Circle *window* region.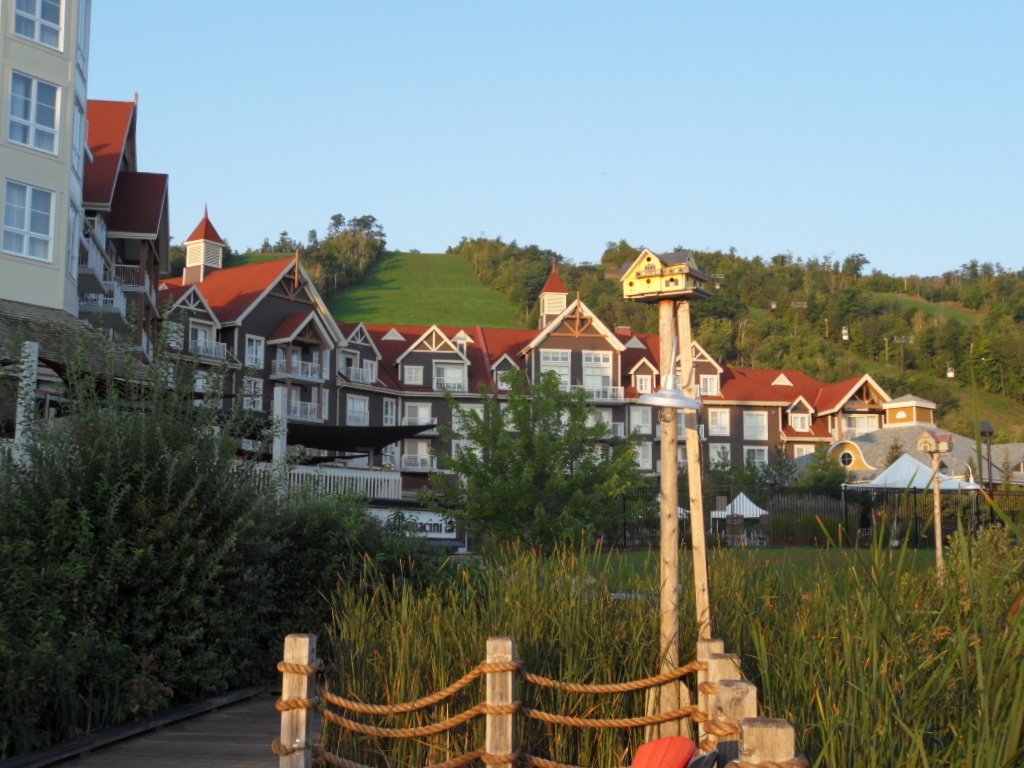
Region: x1=703 y1=370 x2=716 y2=400.
